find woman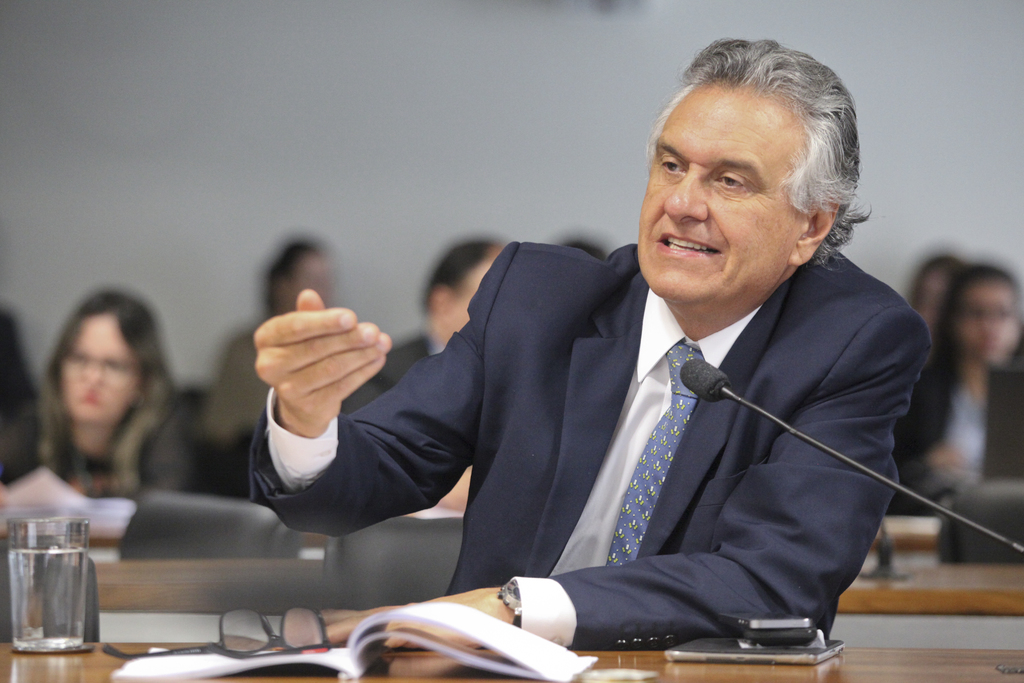
l=184, t=220, r=339, b=429
